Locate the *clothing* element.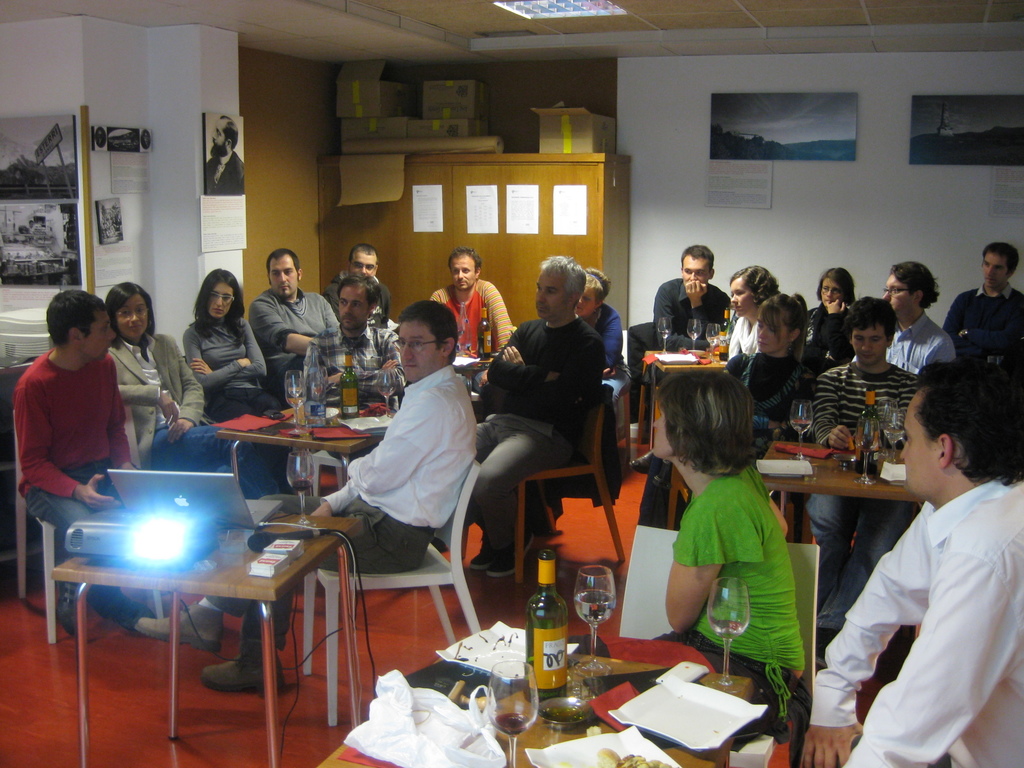
Element bbox: [left=477, top=323, right=600, bottom=557].
